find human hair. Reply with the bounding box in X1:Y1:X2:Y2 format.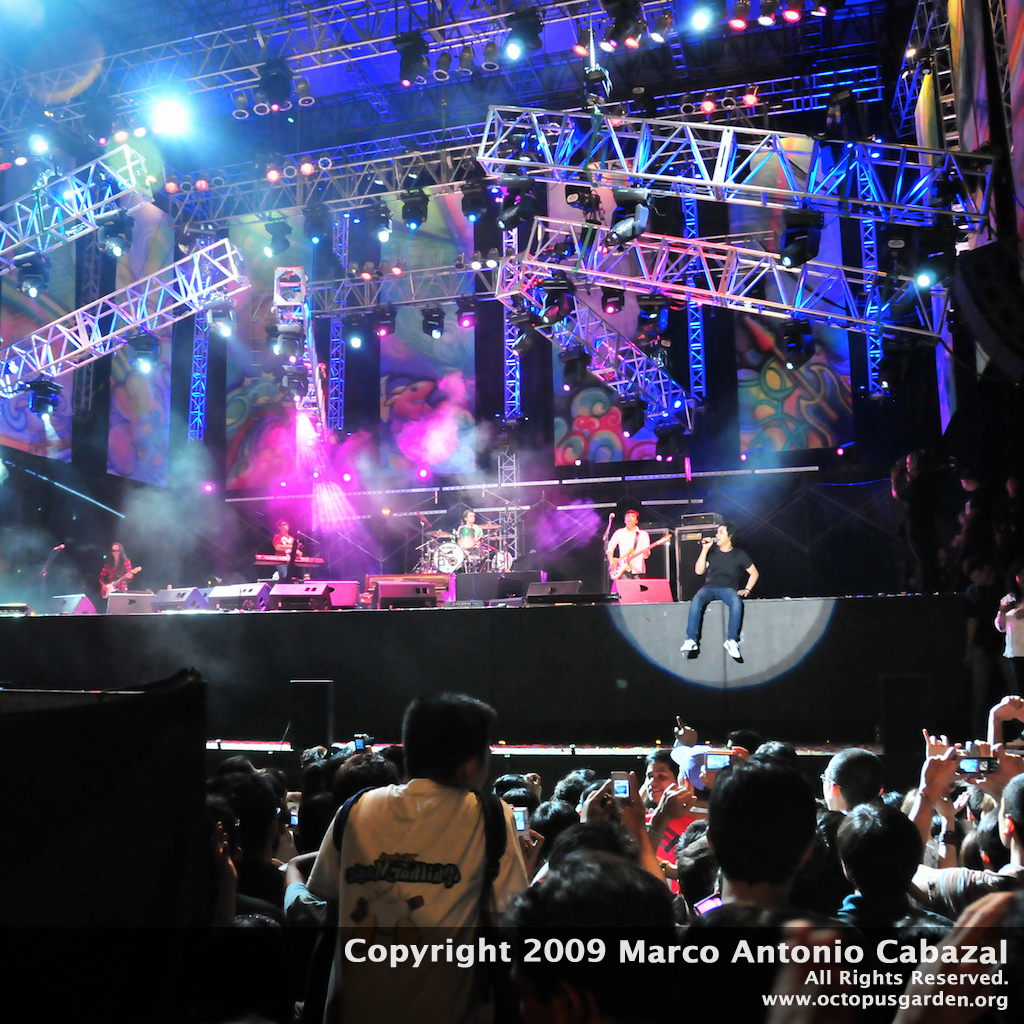
400:687:495:779.
